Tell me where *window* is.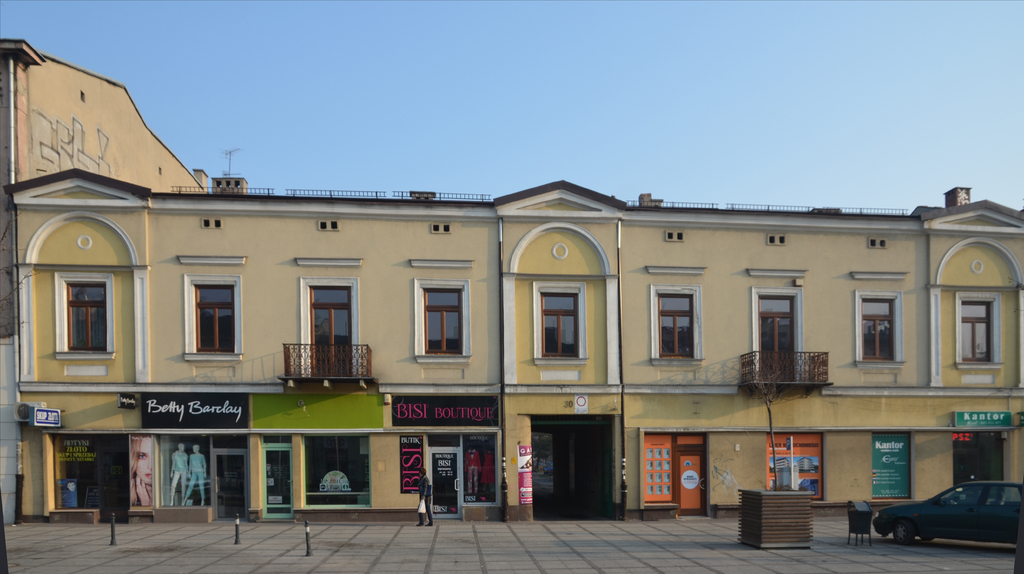
*window* is at [957,293,1005,366].
